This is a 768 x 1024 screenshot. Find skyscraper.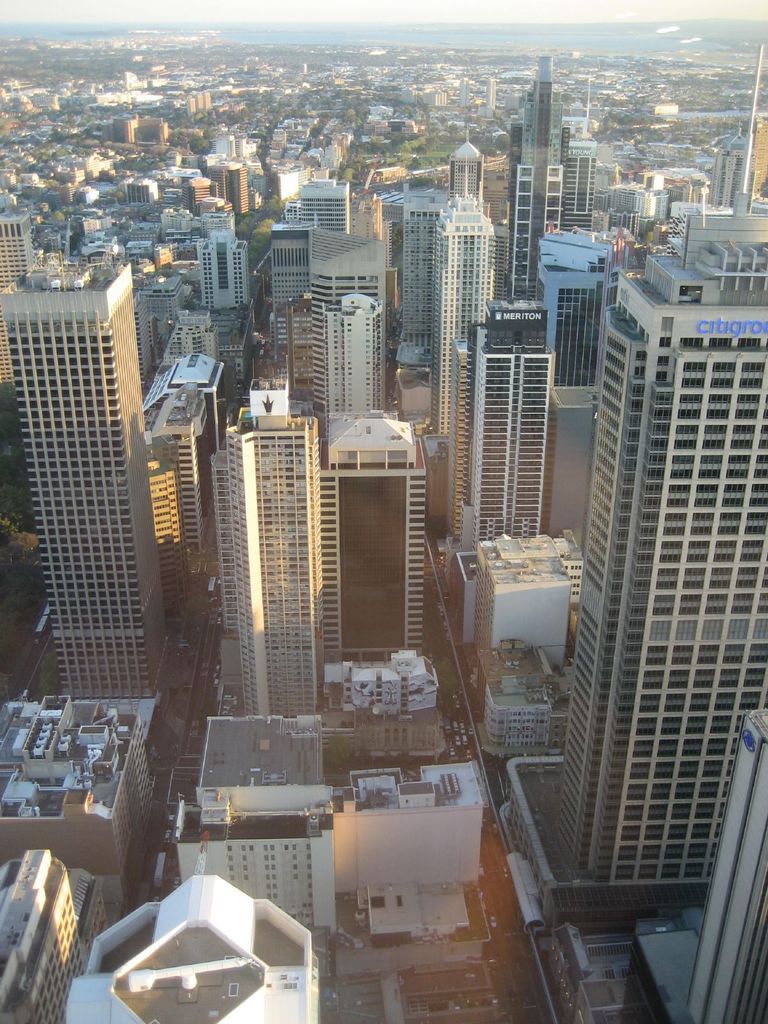
Bounding box: [502, 237, 767, 916].
